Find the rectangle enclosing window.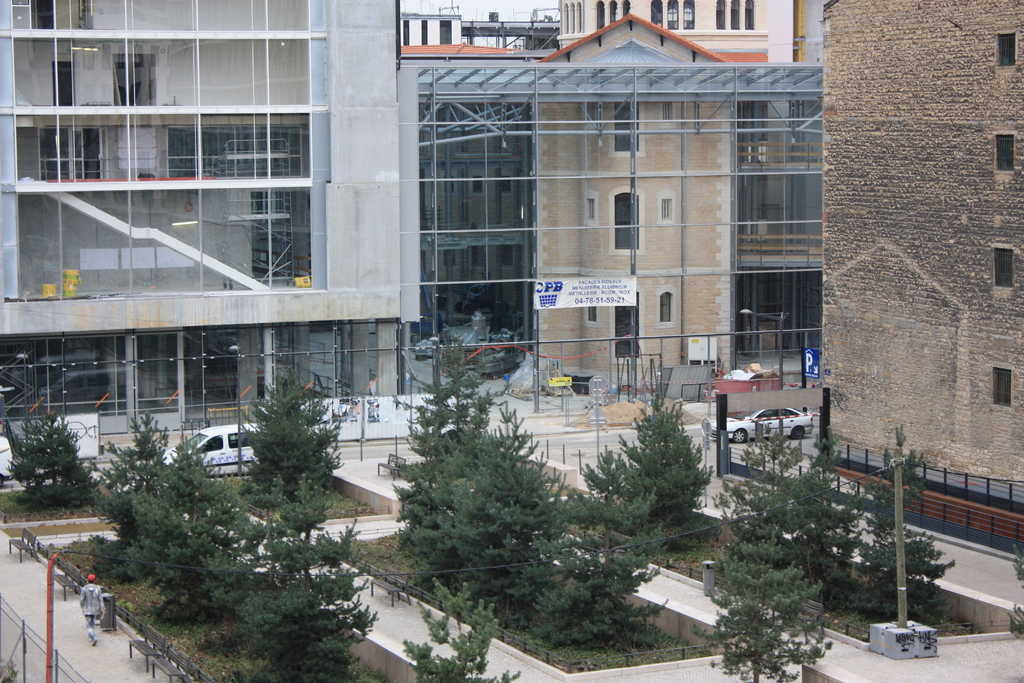
<bbox>992, 366, 1013, 410</bbox>.
